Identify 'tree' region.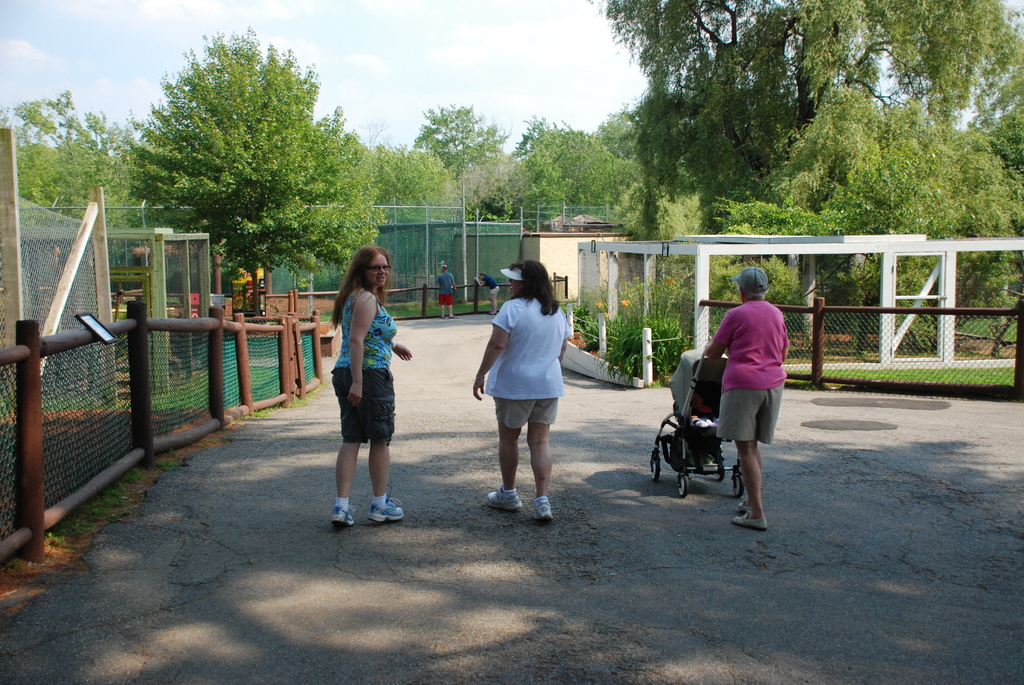
Region: (x1=115, y1=19, x2=388, y2=317).
